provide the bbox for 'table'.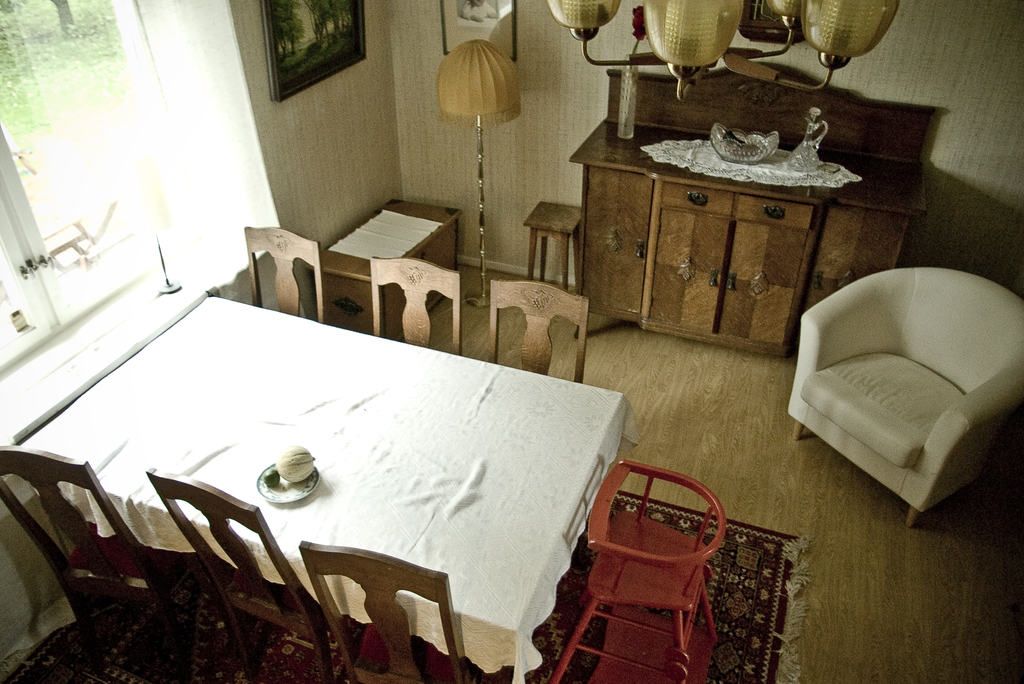
[519, 195, 577, 290].
